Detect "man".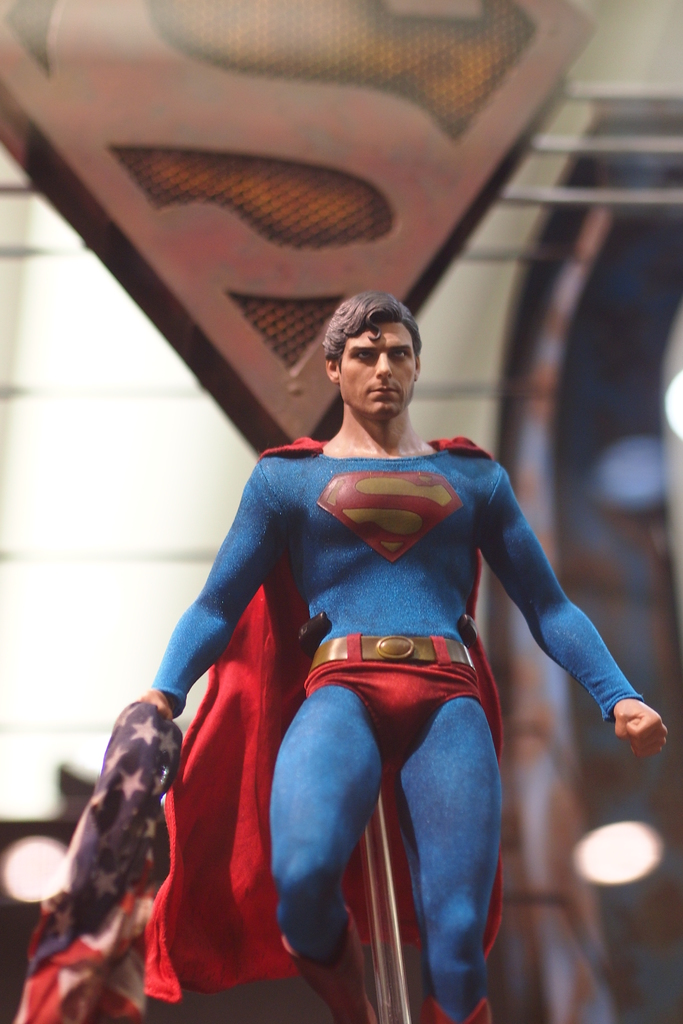
Detected at [133, 287, 607, 1000].
